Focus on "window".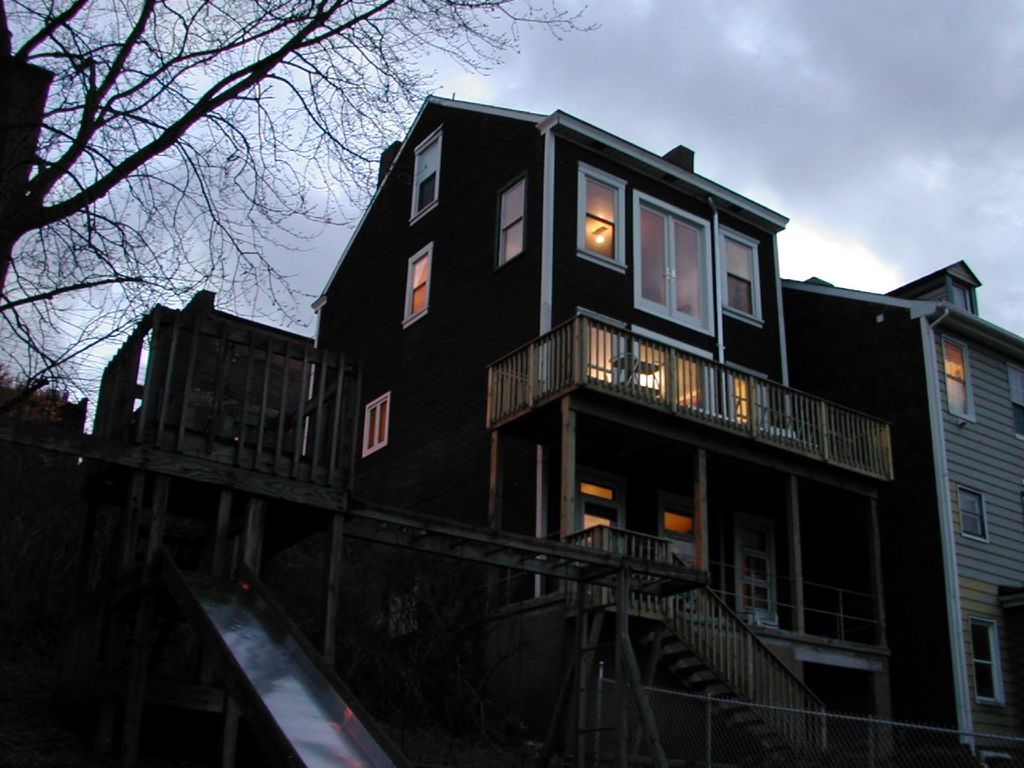
Focused at [left=1010, top=366, right=1023, bottom=438].
